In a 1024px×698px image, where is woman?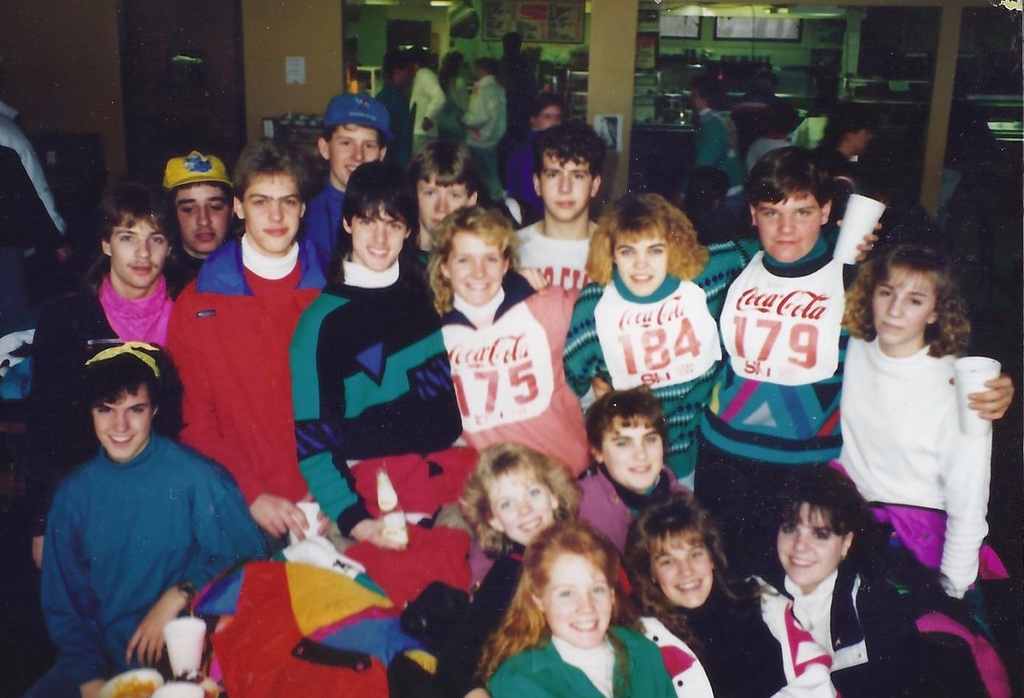
Rect(436, 442, 629, 697).
